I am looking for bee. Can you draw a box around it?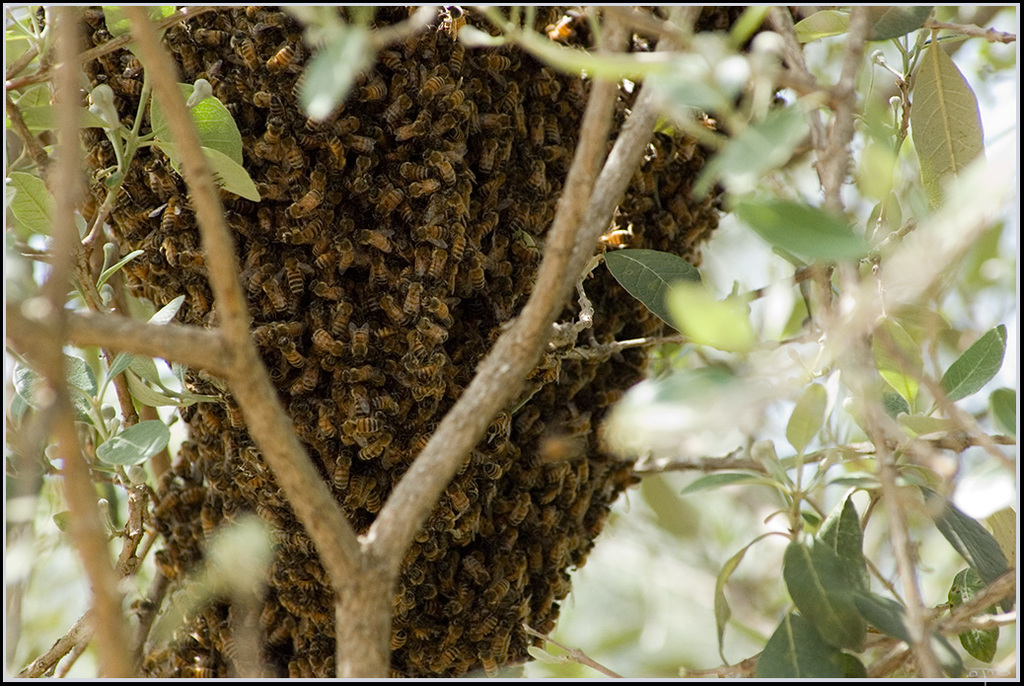
Sure, the bounding box is <region>190, 274, 206, 322</region>.
